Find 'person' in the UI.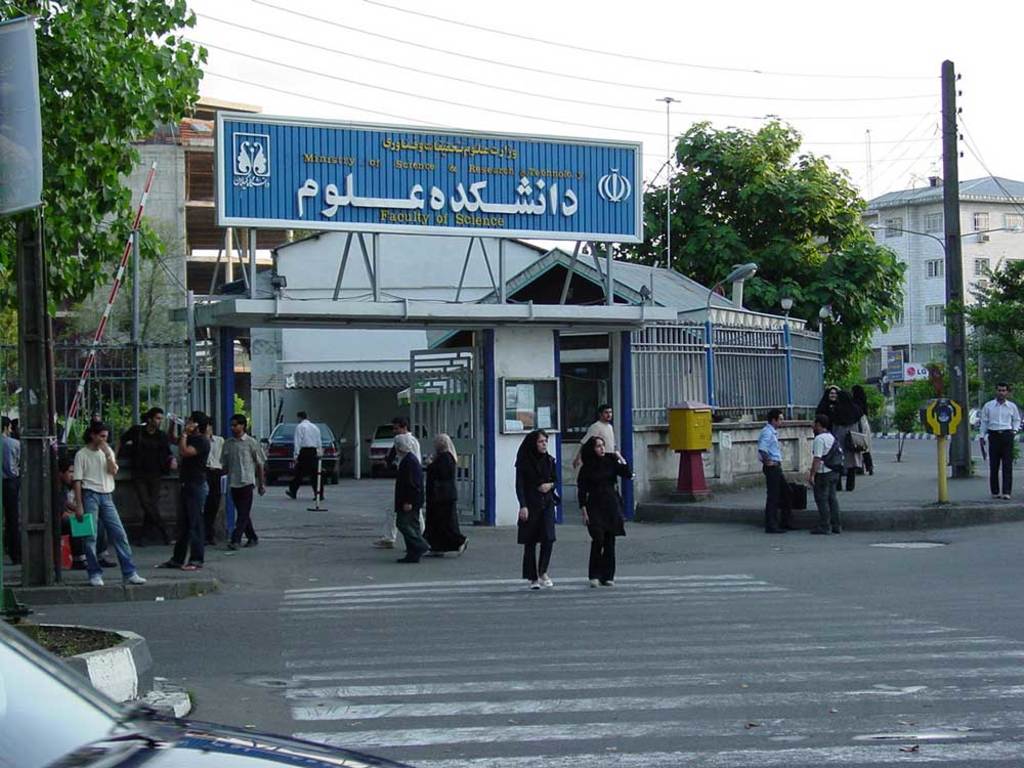
UI element at Rect(217, 415, 268, 551).
